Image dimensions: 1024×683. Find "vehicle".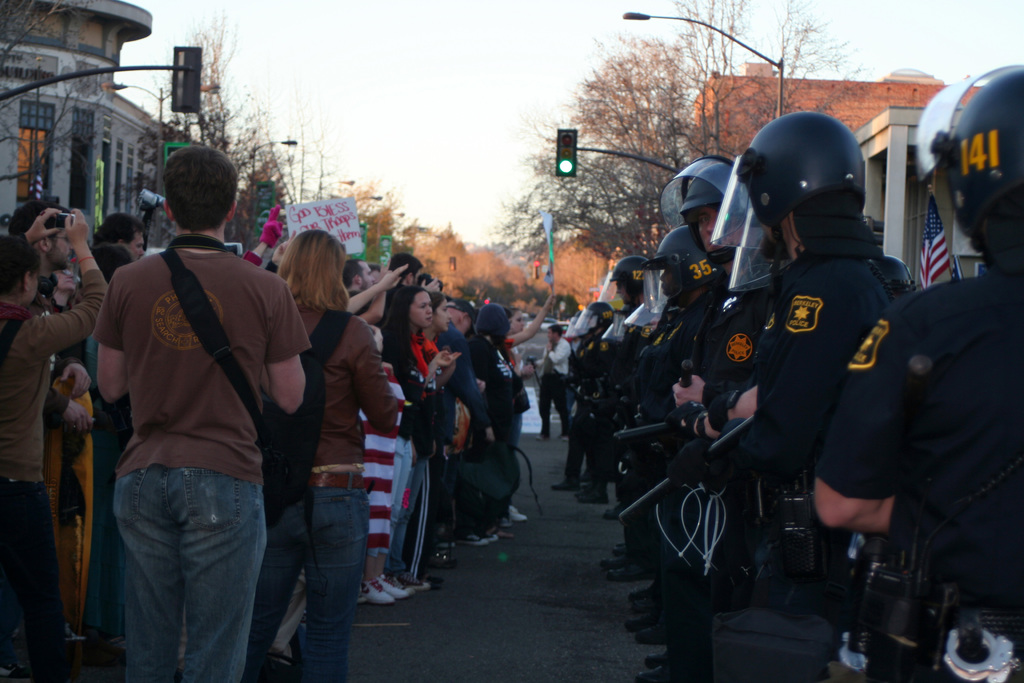
[525,317,559,333].
